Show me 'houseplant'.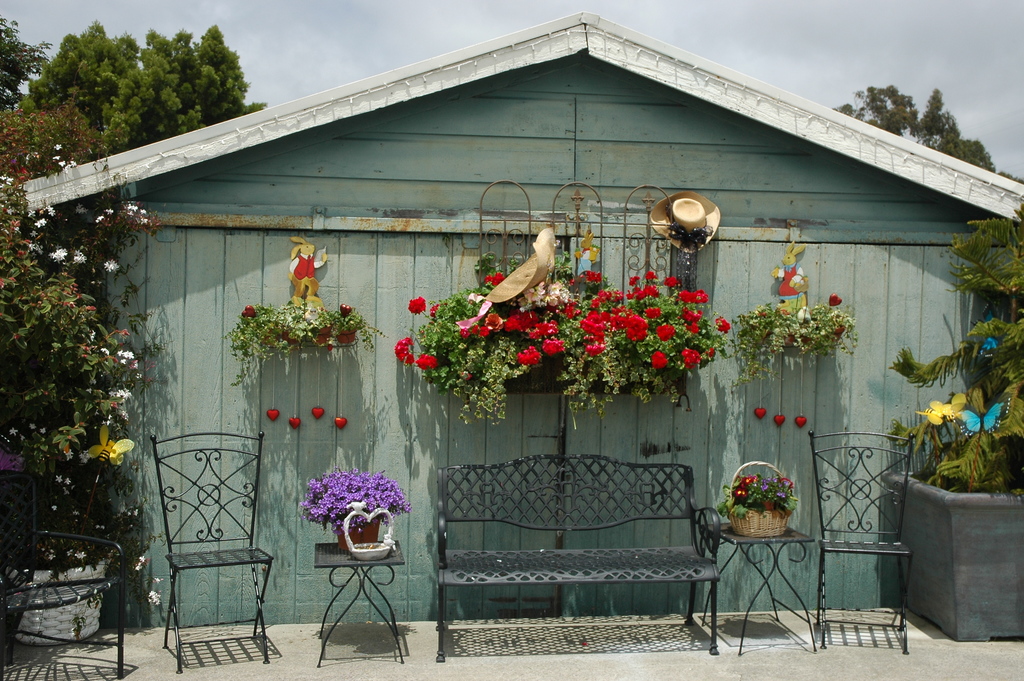
'houseplant' is here: <region>404, 274, 737, 423</region>.
